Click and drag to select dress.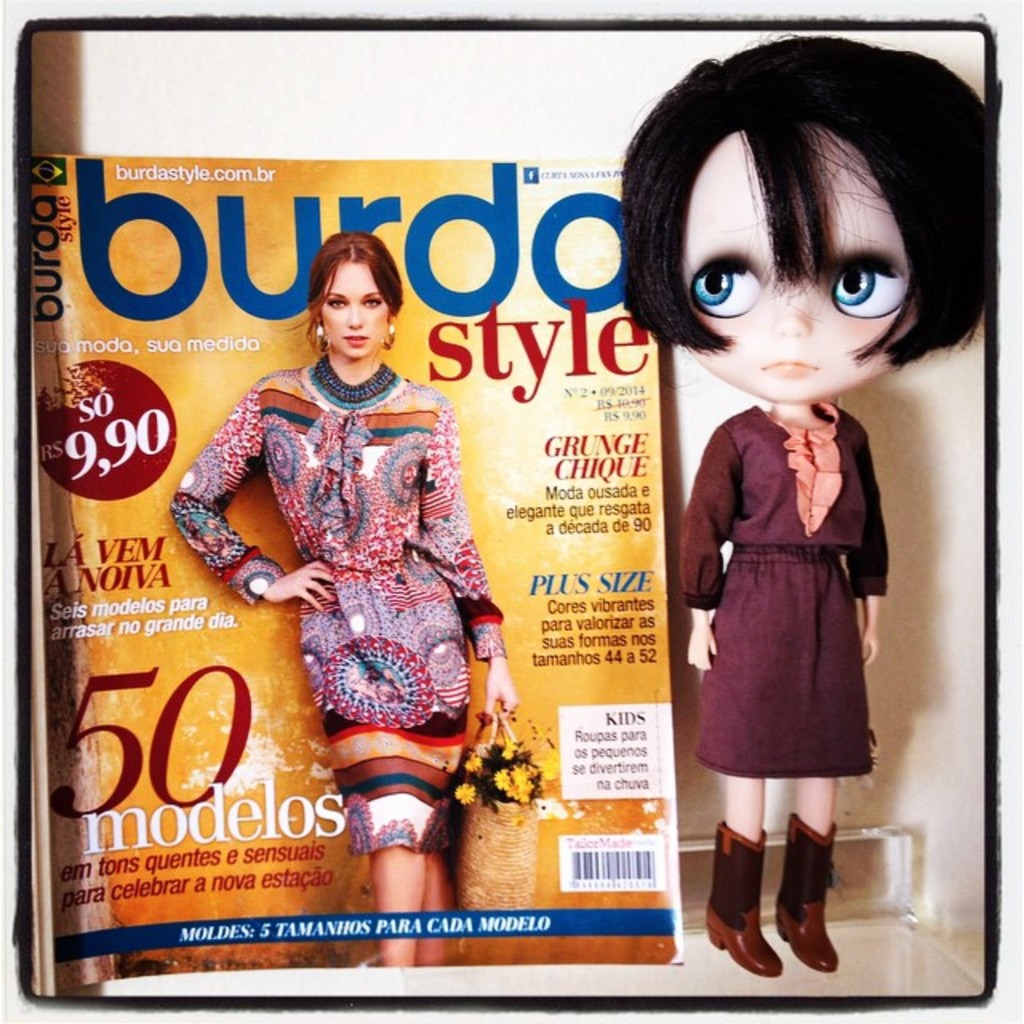
Selection: select_region(678, 403, 891, 773).
